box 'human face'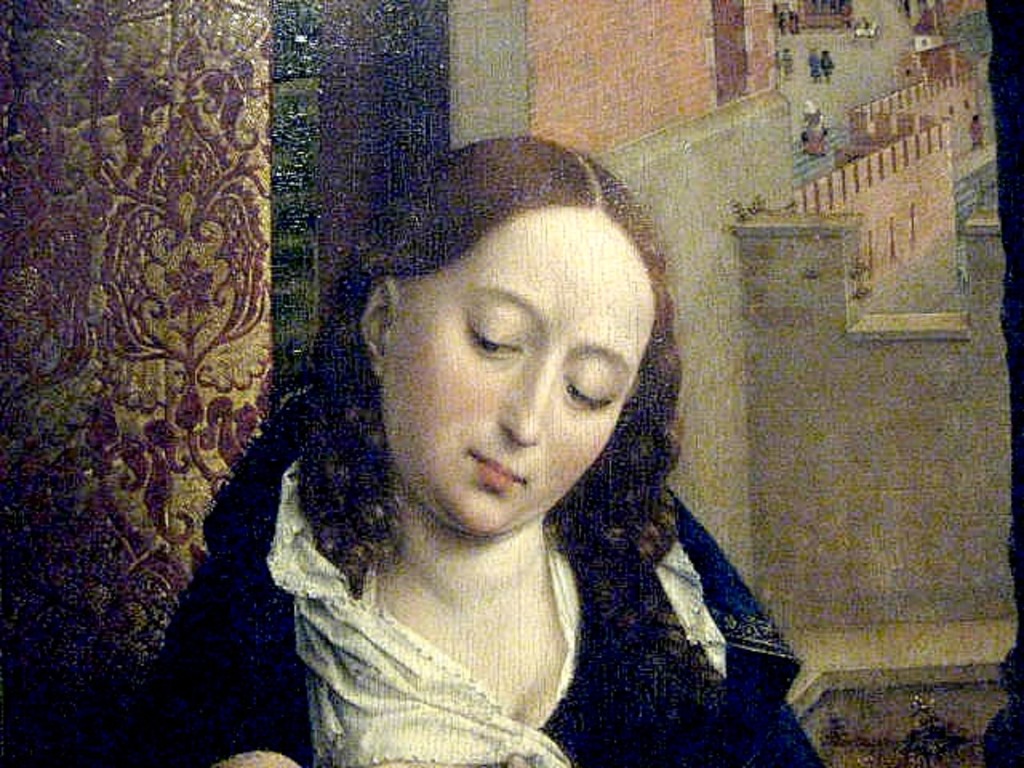
<region>381, 216, 654, 530</region>
